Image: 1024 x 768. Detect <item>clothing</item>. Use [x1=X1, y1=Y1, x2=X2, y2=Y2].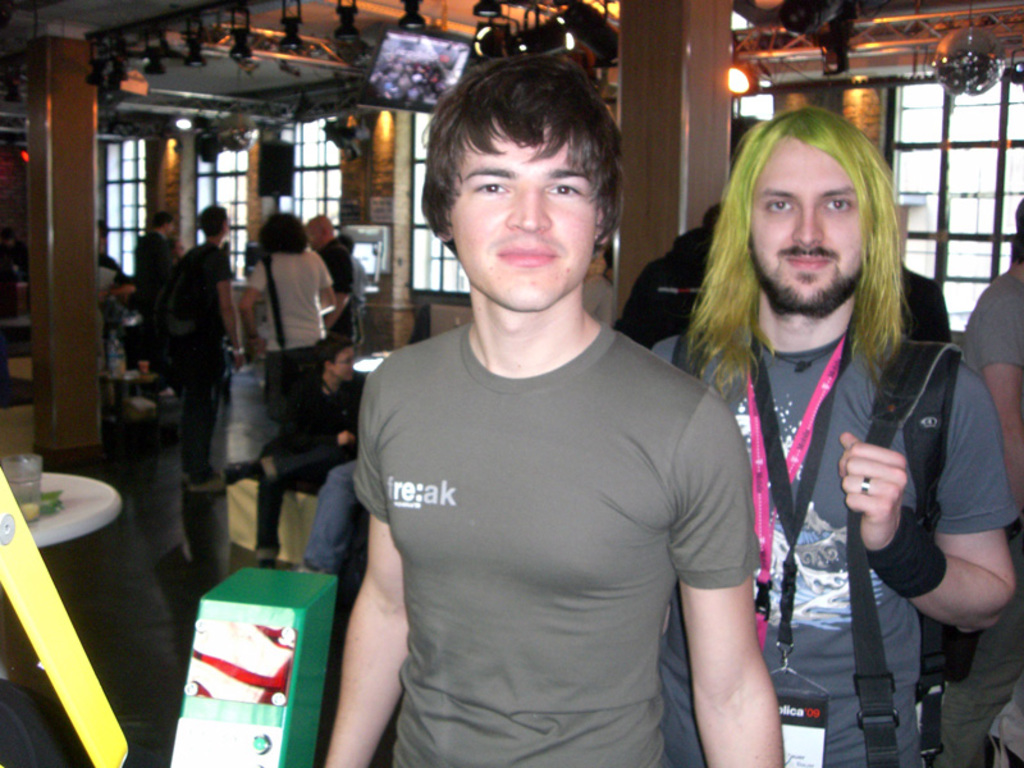
[x1=247, y1=248, x2=334, y2=426].
